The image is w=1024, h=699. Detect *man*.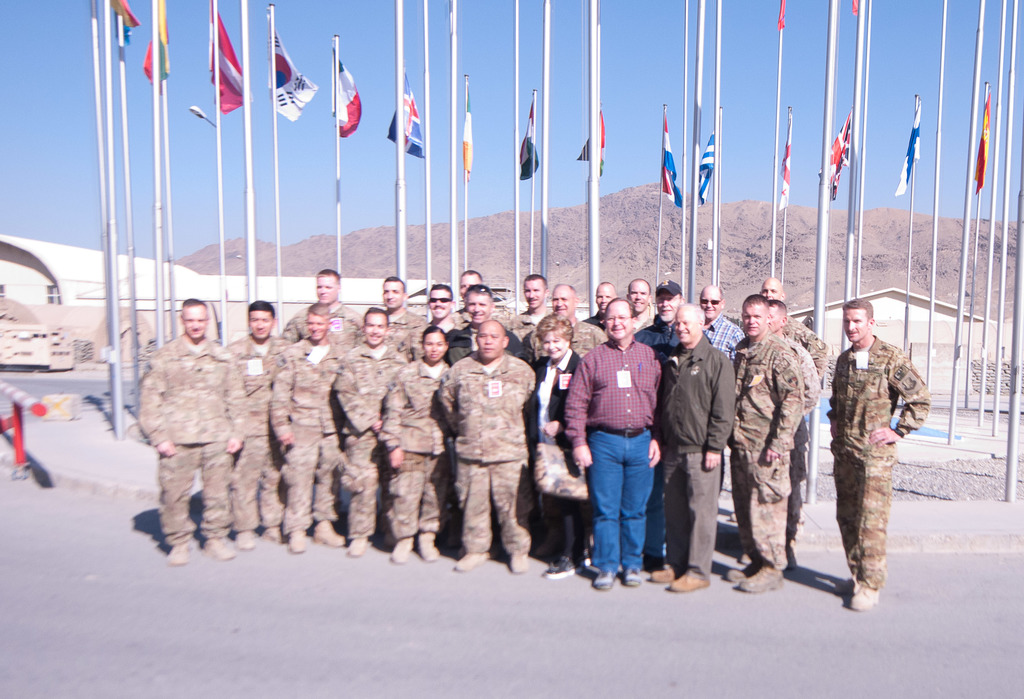
Detection: [739,301,797,572].
